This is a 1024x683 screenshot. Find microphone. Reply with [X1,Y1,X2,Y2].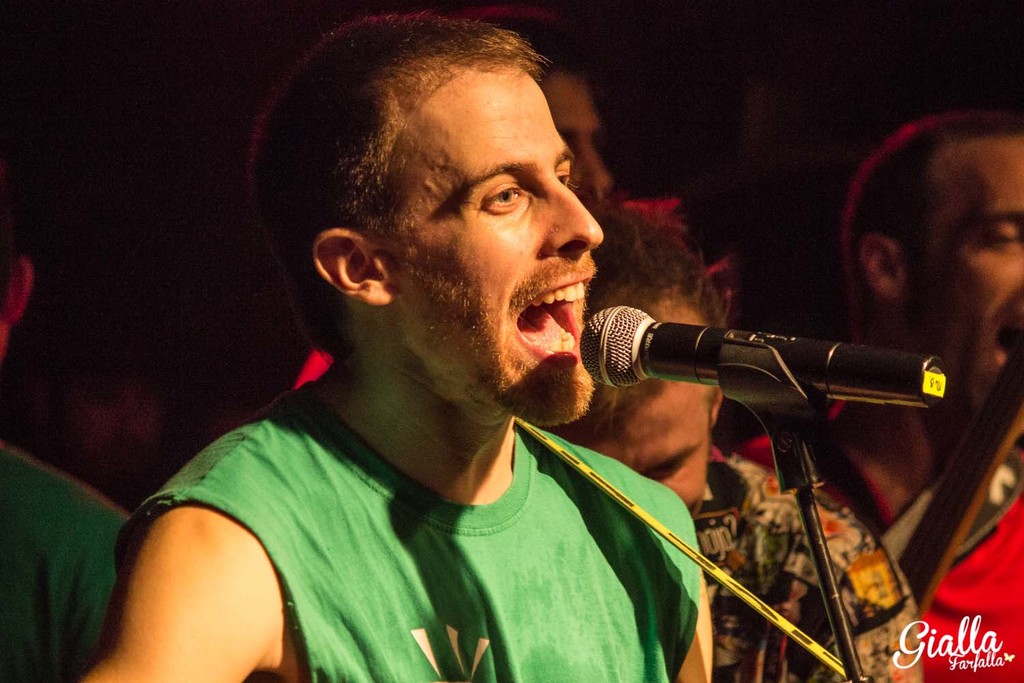
[587,288,941,569].
